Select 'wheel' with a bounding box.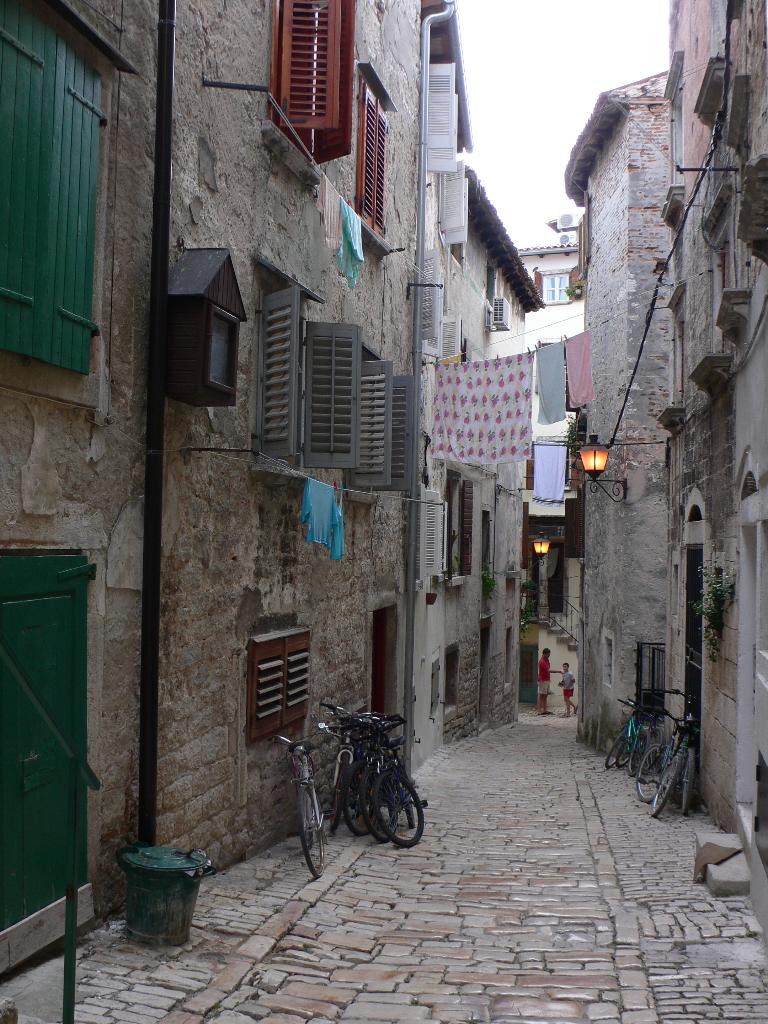
region(641, 738, 652, 783).
